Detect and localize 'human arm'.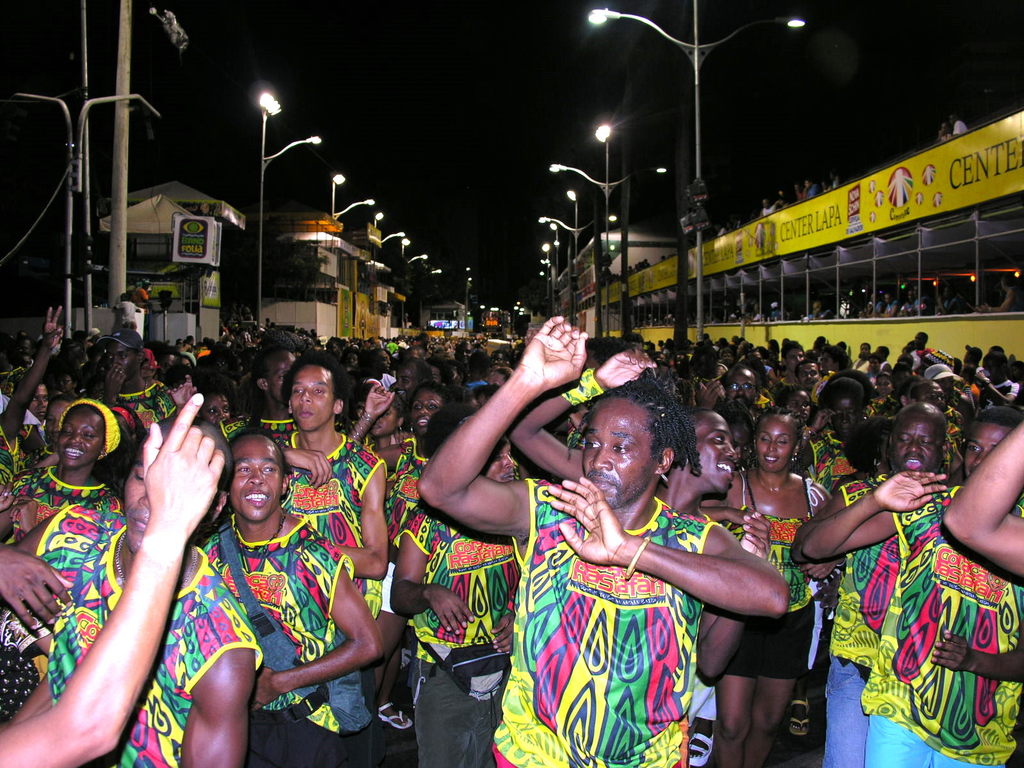
Localized at region(335, 461, 386, 582).
